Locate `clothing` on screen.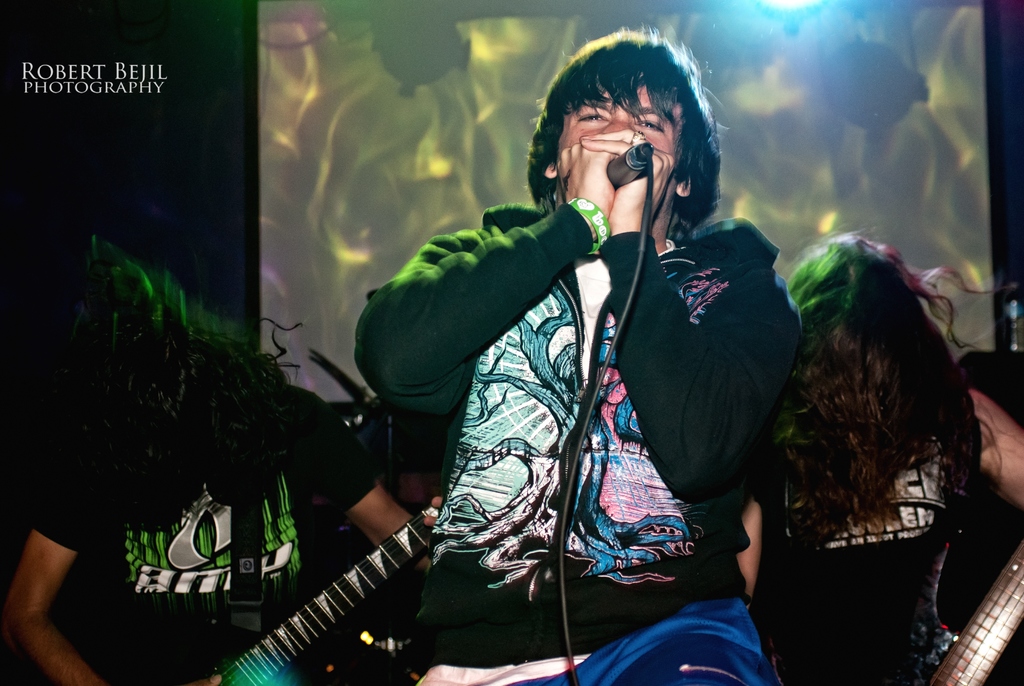
On screen at x1=394 y1=133 x2=797 y2=643.
